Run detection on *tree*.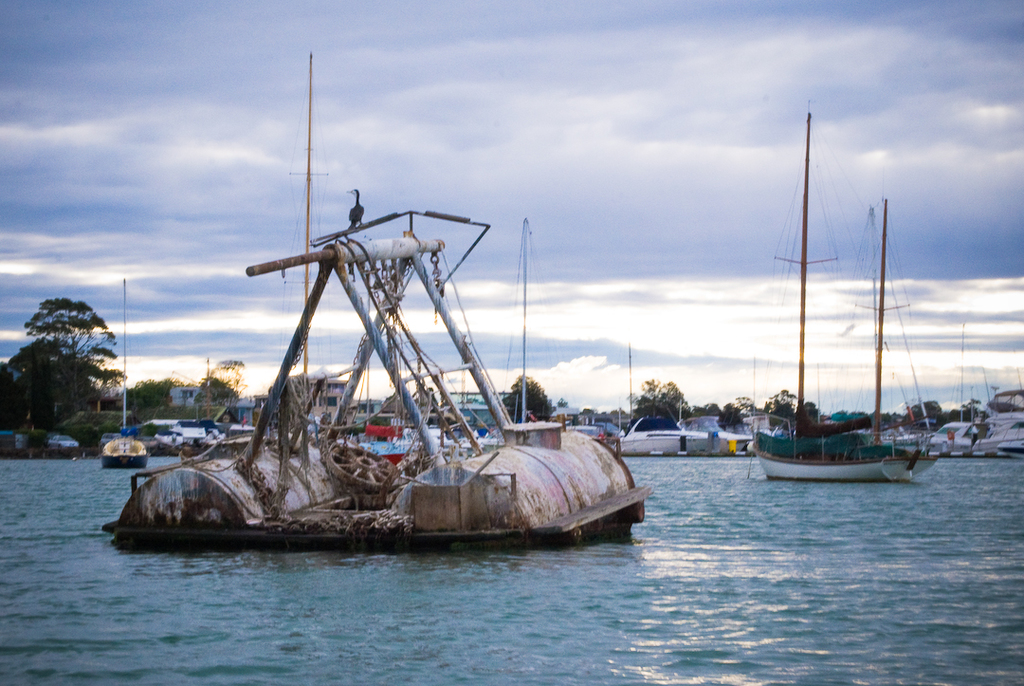
Result: select_region(98, 378, 180, 418).
